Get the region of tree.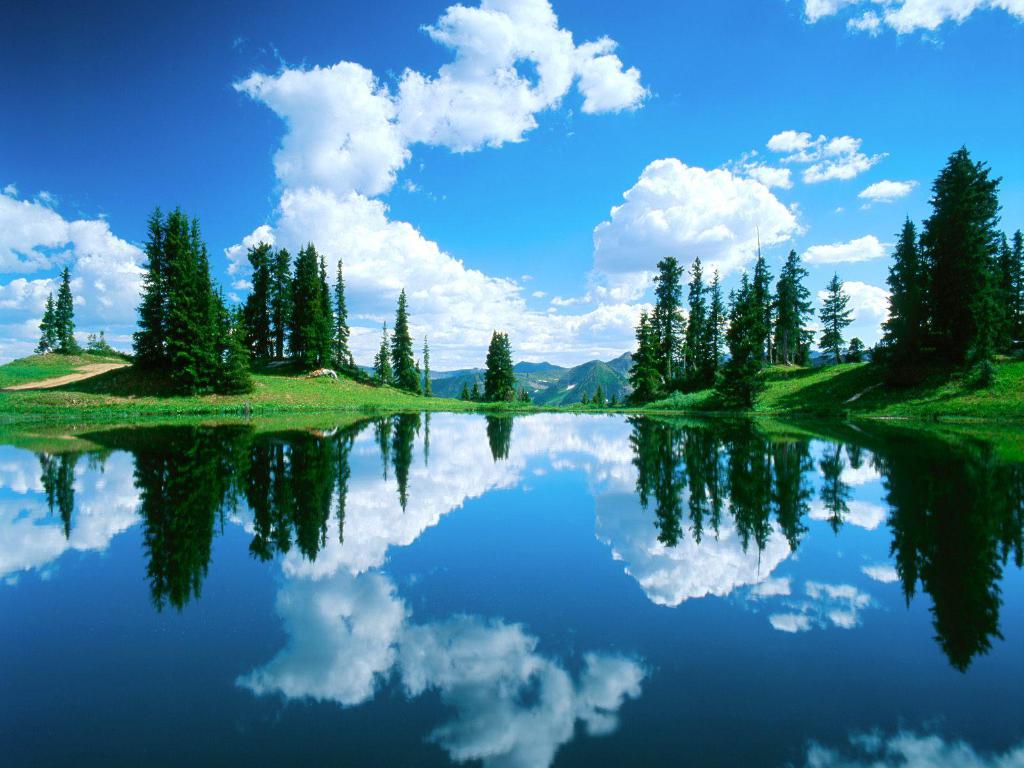
bbox=(54, 262, 83, 355).
